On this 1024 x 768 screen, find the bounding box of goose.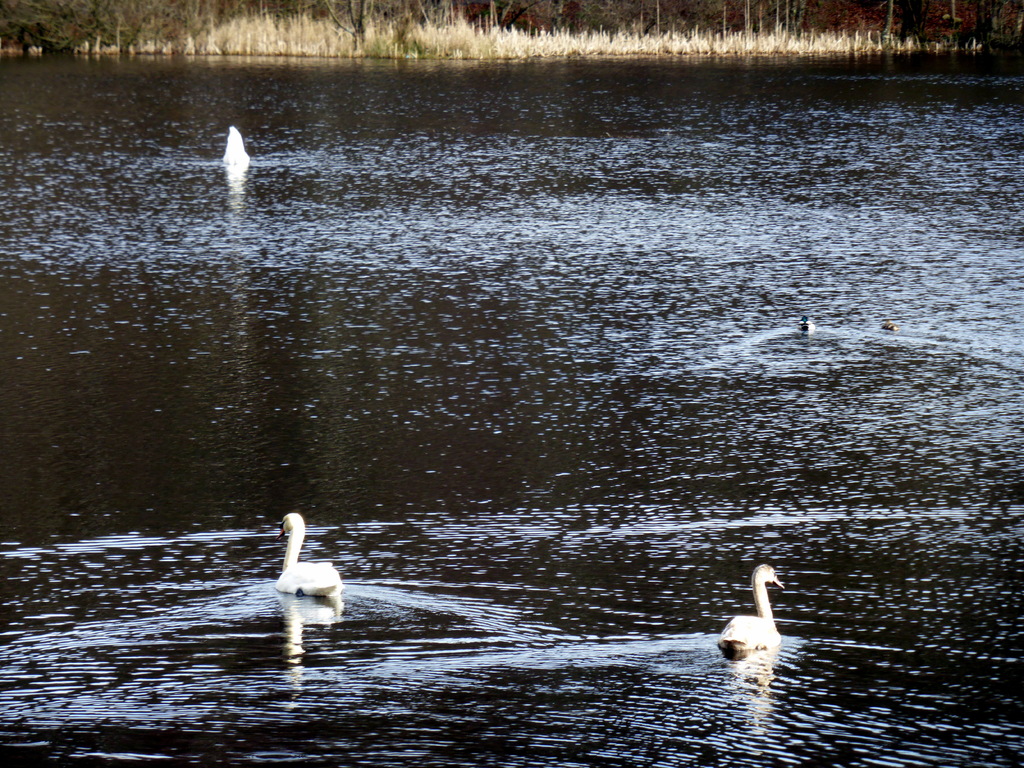
Bounding box: 714:564:779:651.
